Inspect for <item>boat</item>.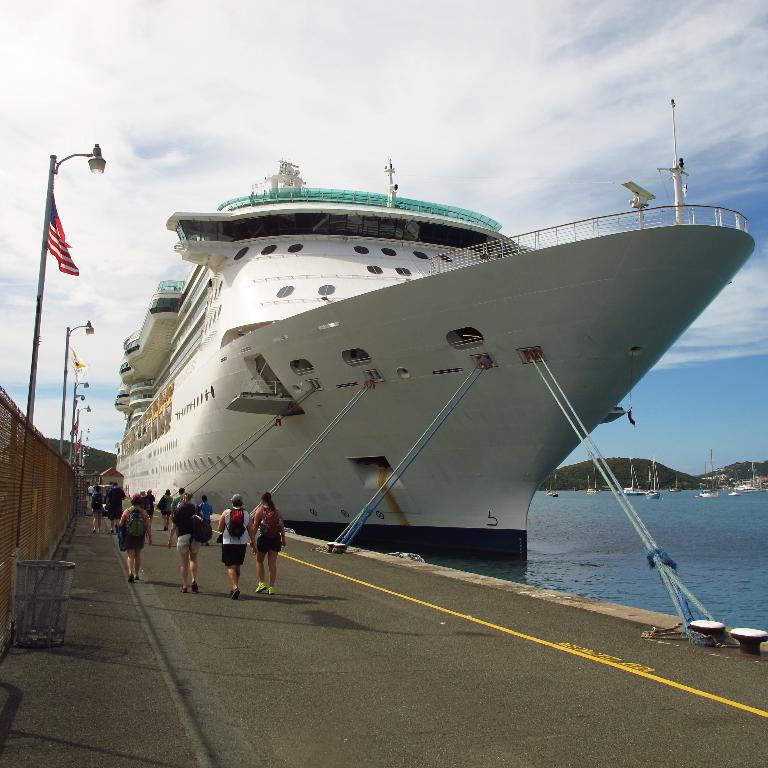
Inspection: <region>548, 473, 554, 498</region>.
